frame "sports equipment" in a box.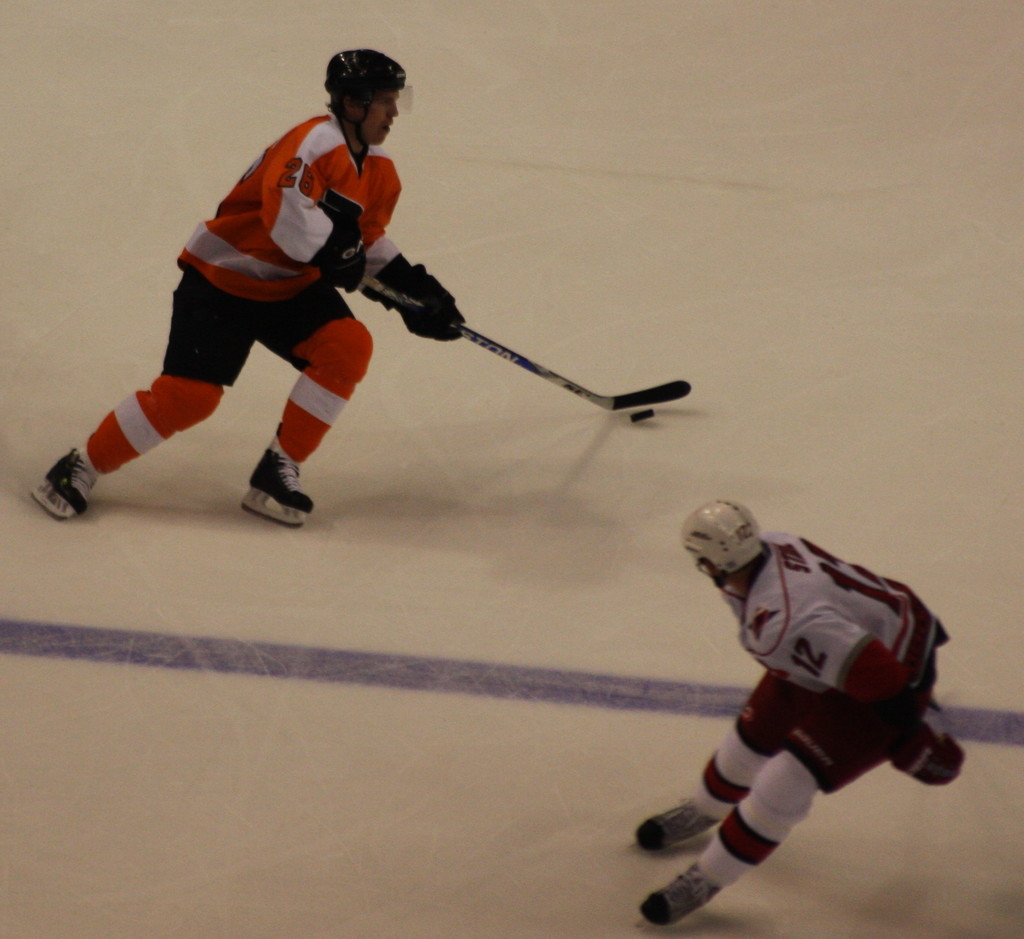
{"left": 324, "top": 48, "right": 415, "bottom": 164}.
